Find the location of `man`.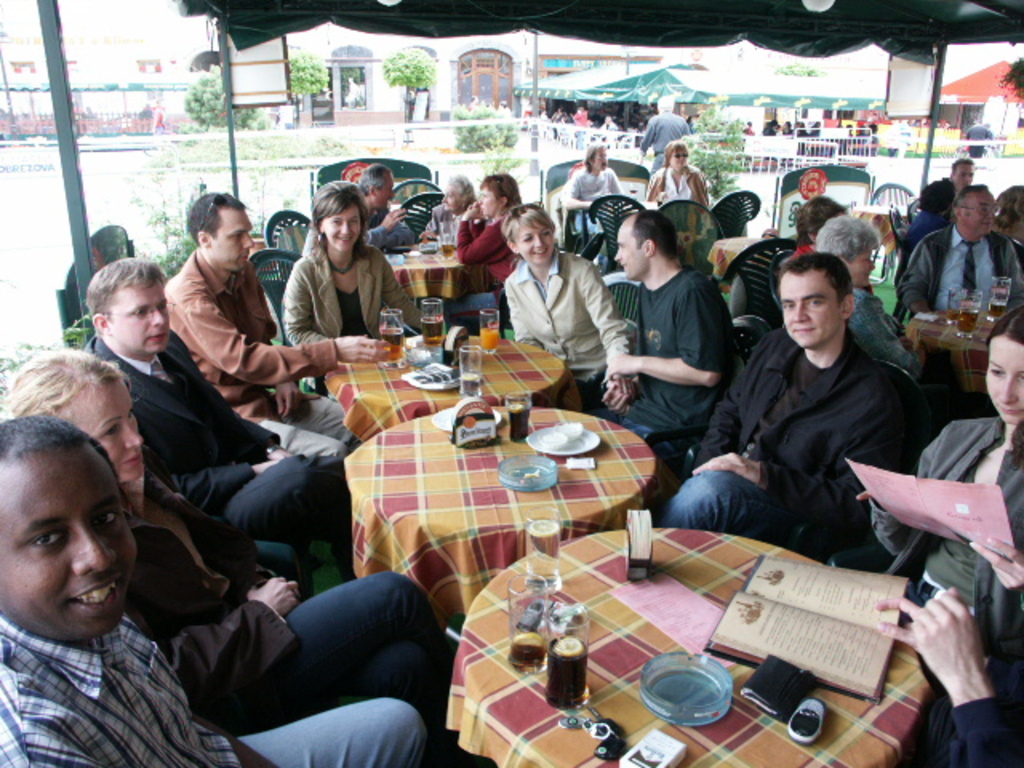
Location: [638,99,706,195].
